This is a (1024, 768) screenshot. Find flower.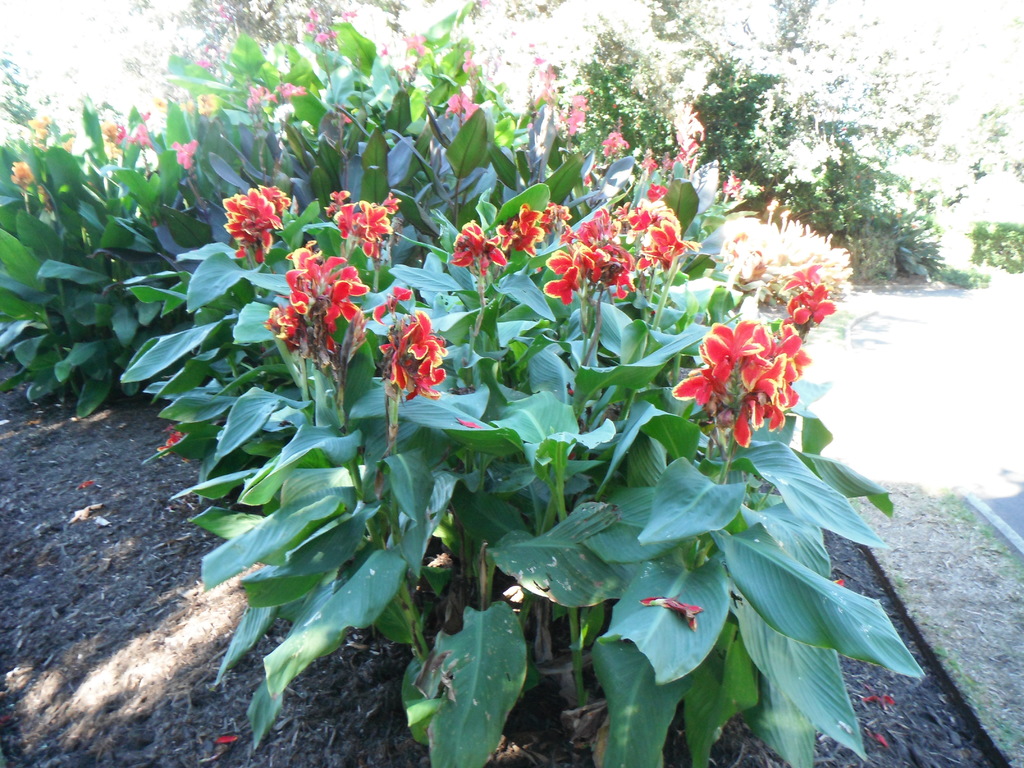
Bounding box: (600,129,630,157).
